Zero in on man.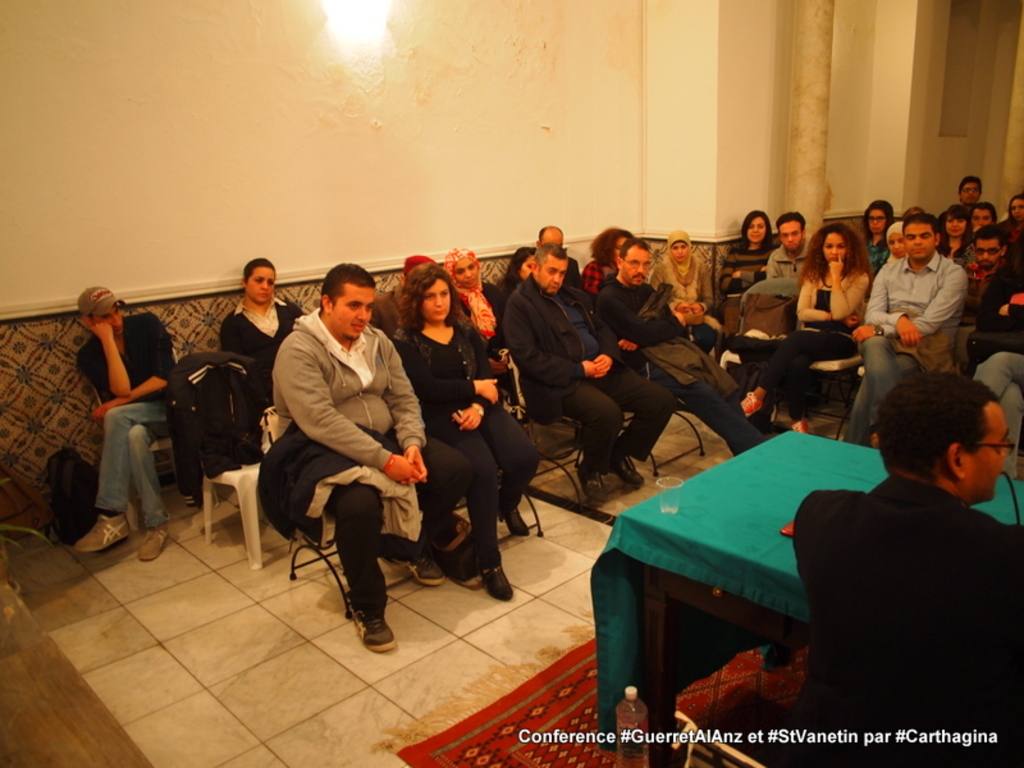
Zeroed in: crop(499, 242, 676, 502).
